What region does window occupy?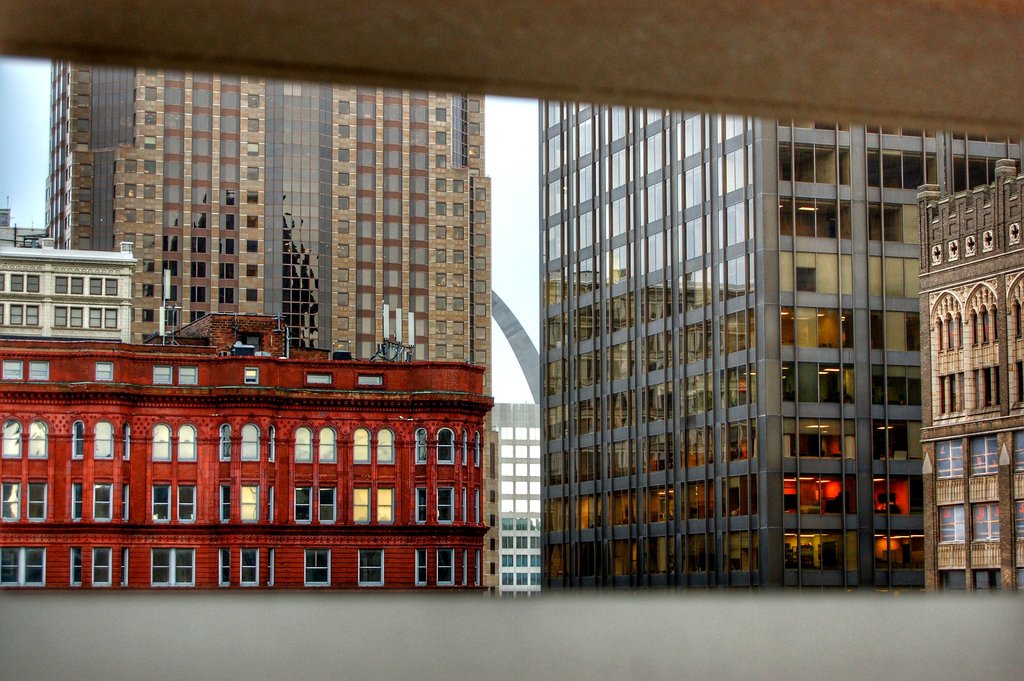
box(294, 487, 315, 524).
